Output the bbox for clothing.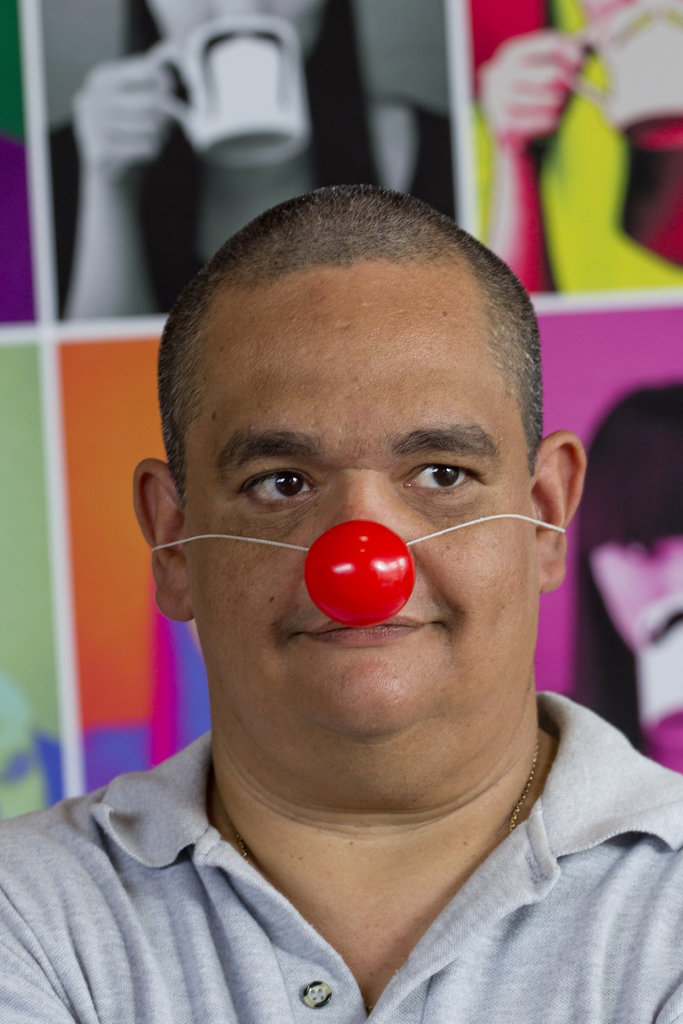
28 408 661 1023.
